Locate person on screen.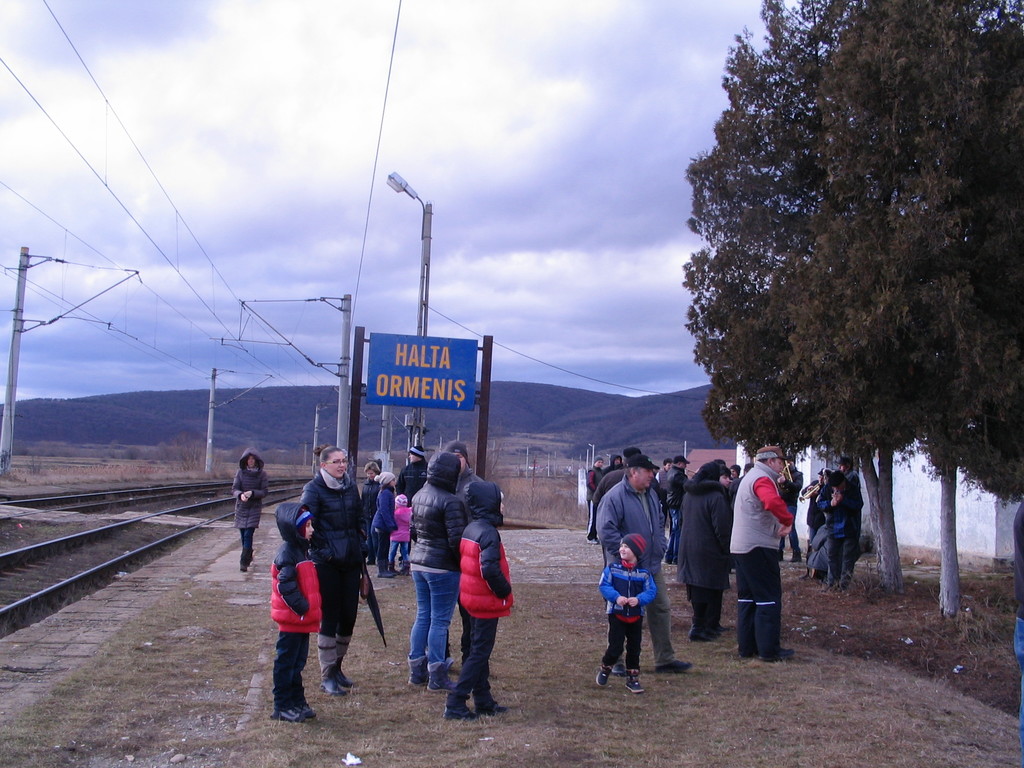
On screen at BBox(717, 466, 738, 492).
